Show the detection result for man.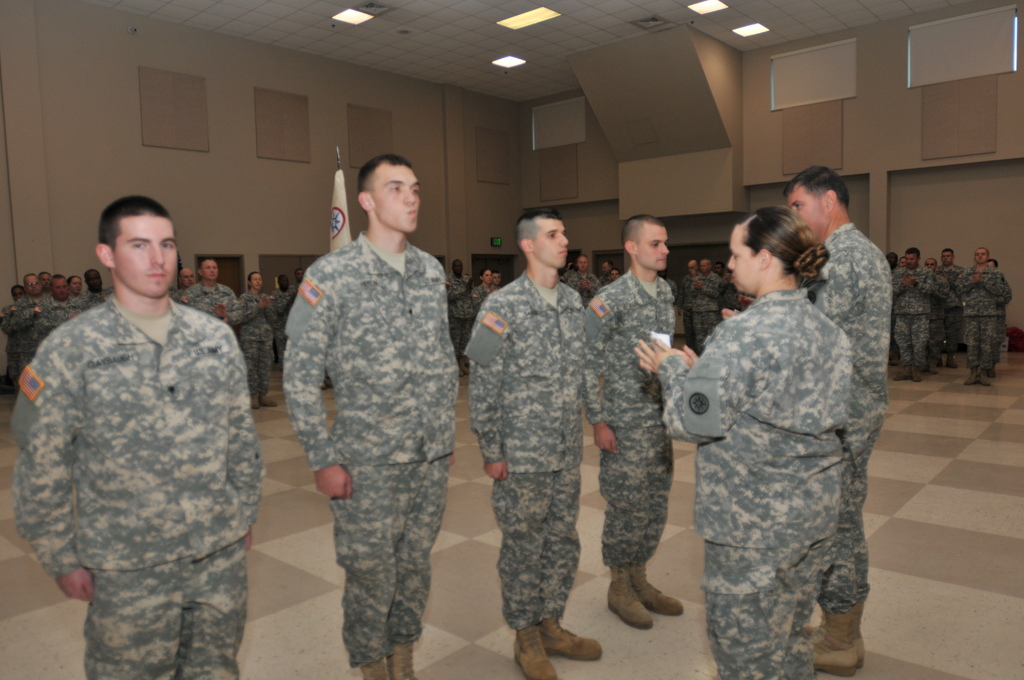
[left=179, top=260, right=243, bottom=323].
